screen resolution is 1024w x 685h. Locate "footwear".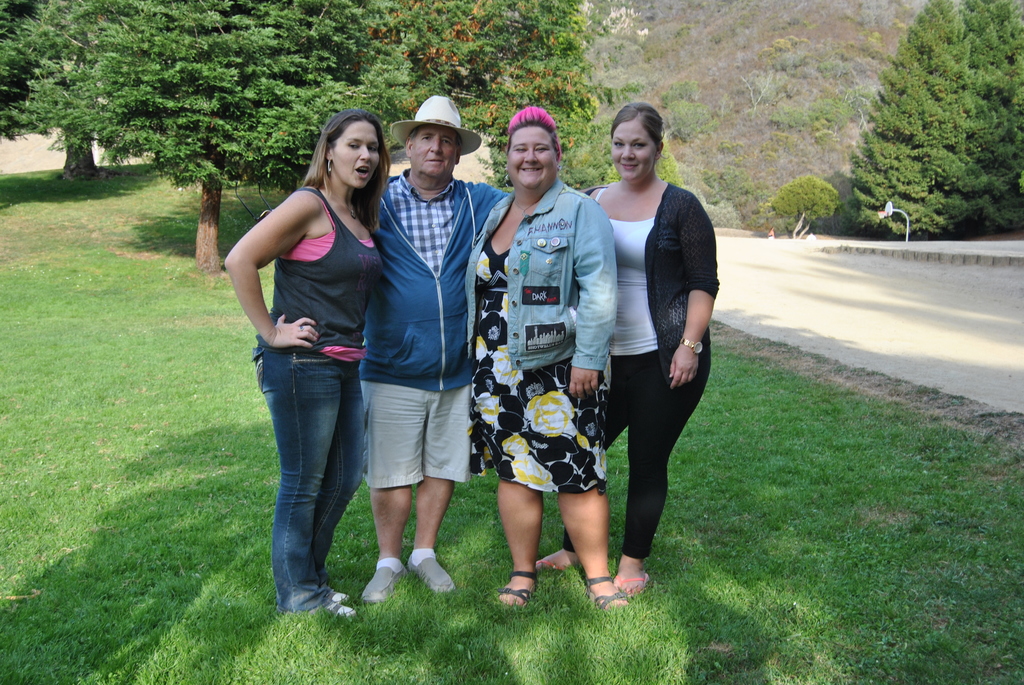
(x1=328, y1=587, x2=353, y2=606).
